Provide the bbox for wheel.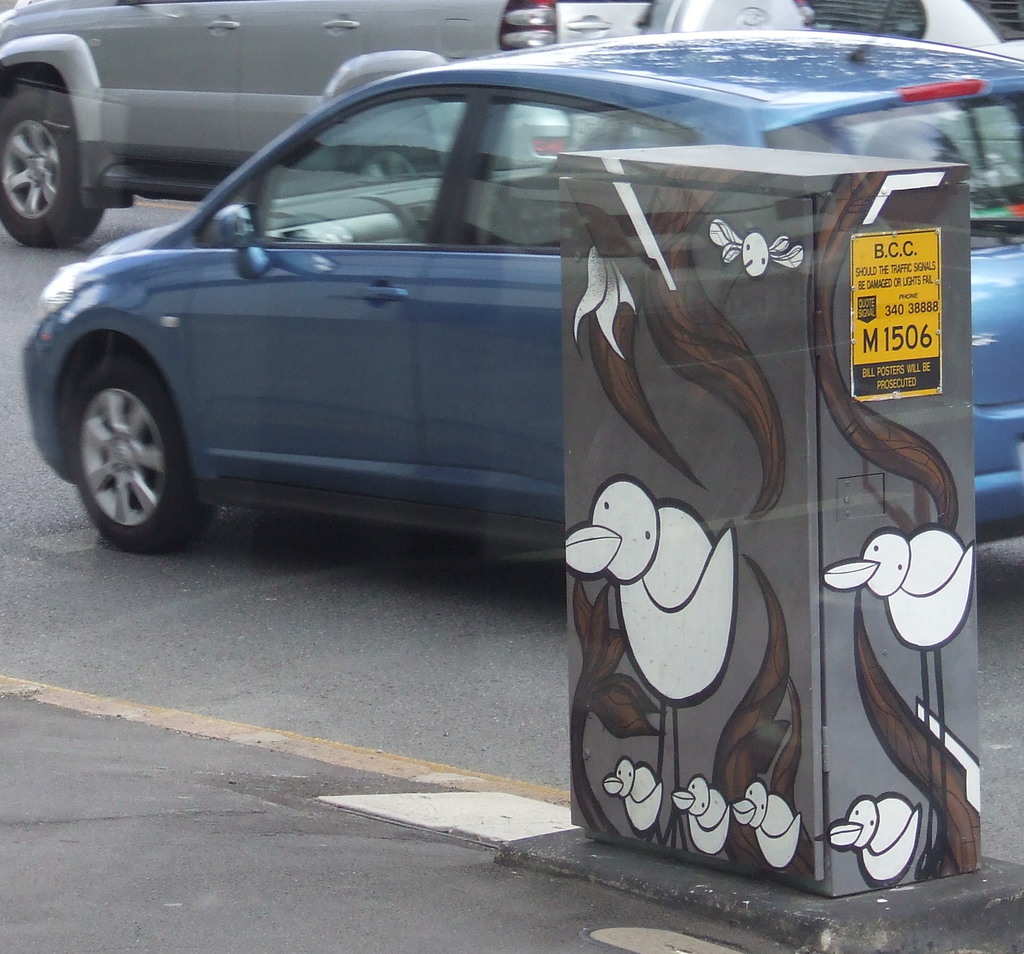
BBox(0, 80, 111, 251).
